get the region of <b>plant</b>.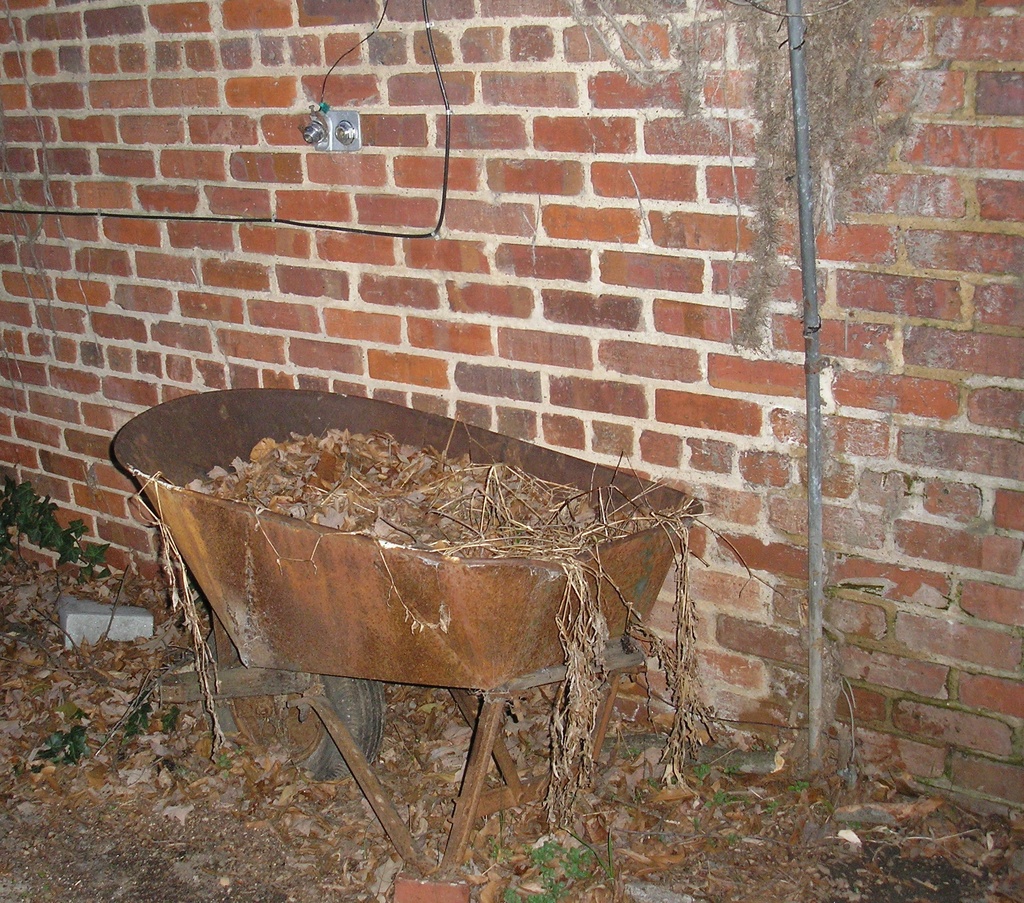
detection(716, 787, 725, 801).
